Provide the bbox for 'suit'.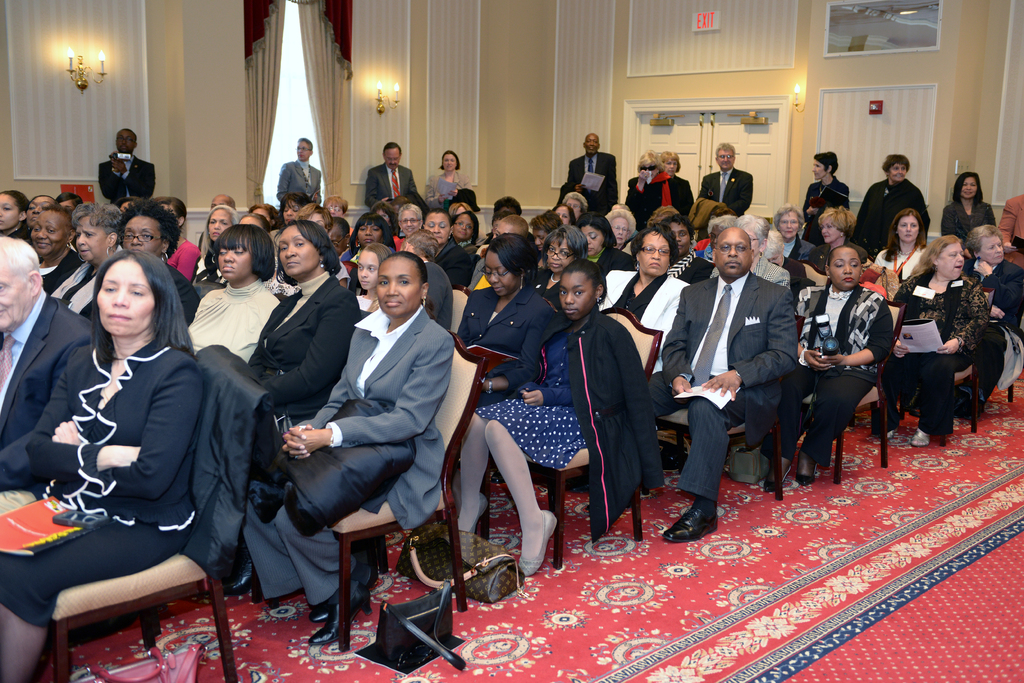
(x1=99, y1=153, x2=157, y2=208).
